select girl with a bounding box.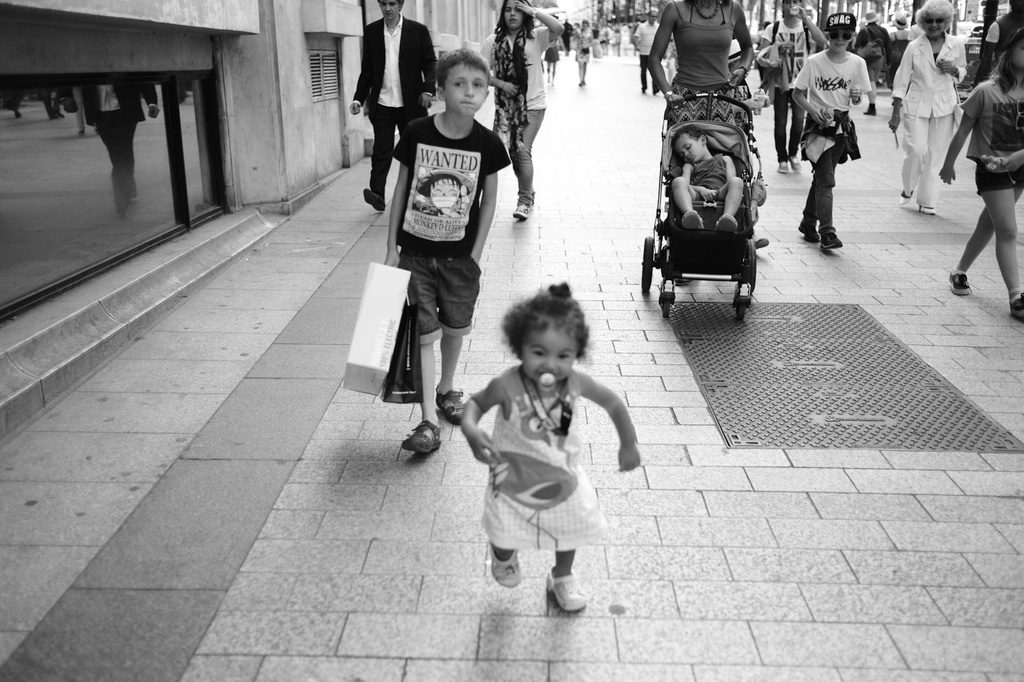
(789, 10, 867, 252).
